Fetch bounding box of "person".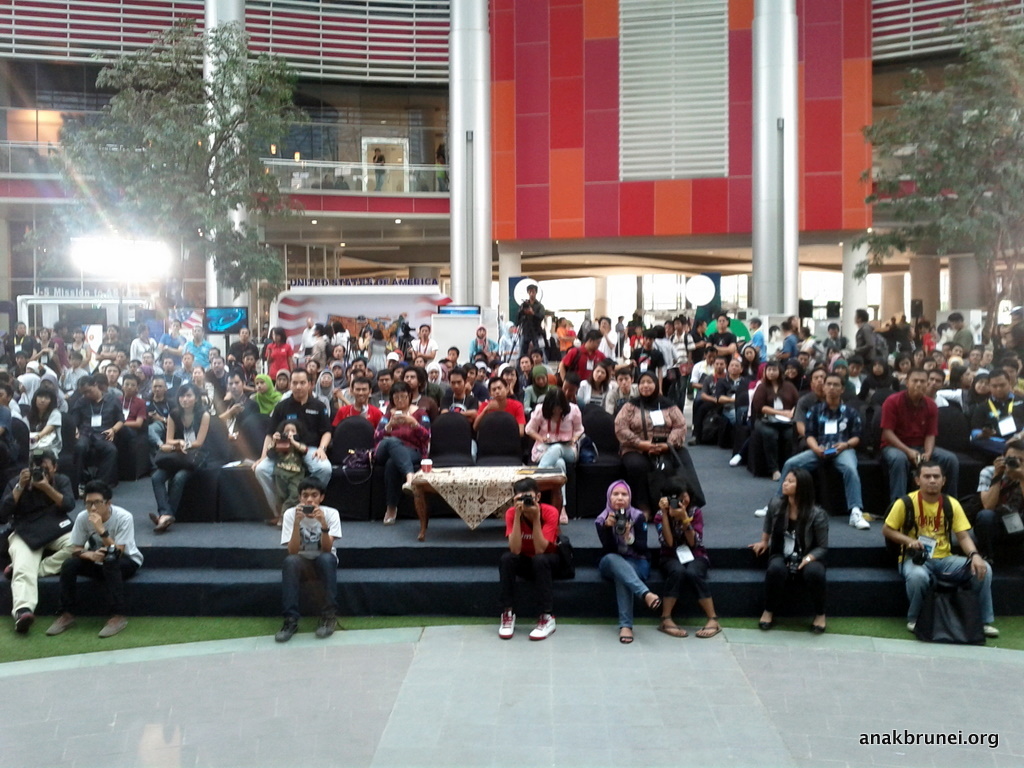
Bbox: Rect(47, 478, 144, 642).
